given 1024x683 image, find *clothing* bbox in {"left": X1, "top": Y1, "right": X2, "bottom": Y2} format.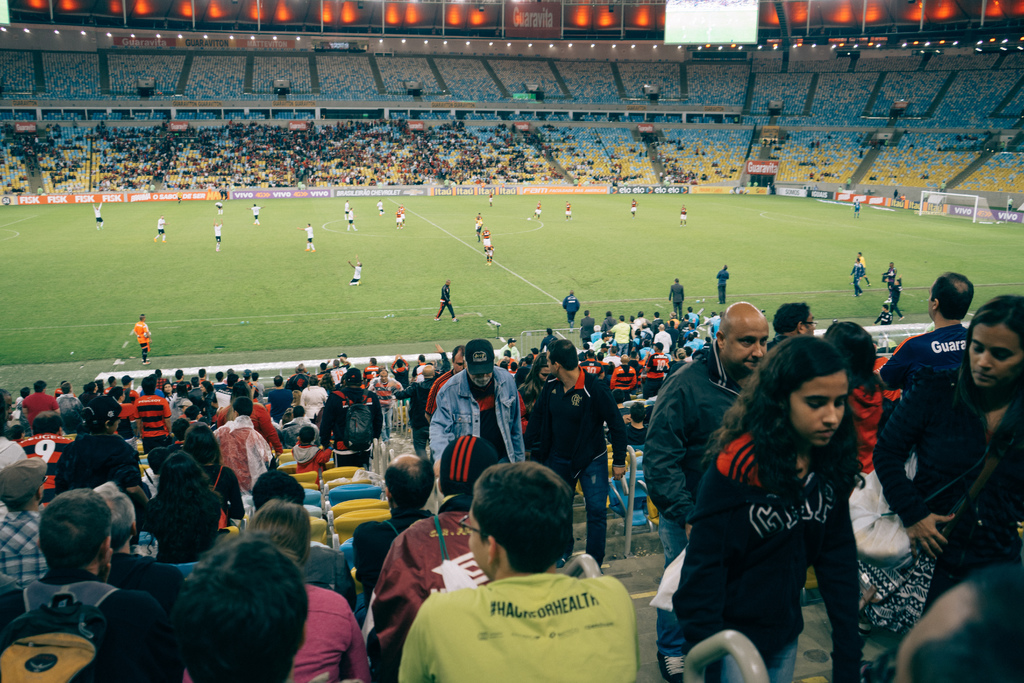
{"left": 677, "top": 385, "right": 895, "bottom": 663}.
